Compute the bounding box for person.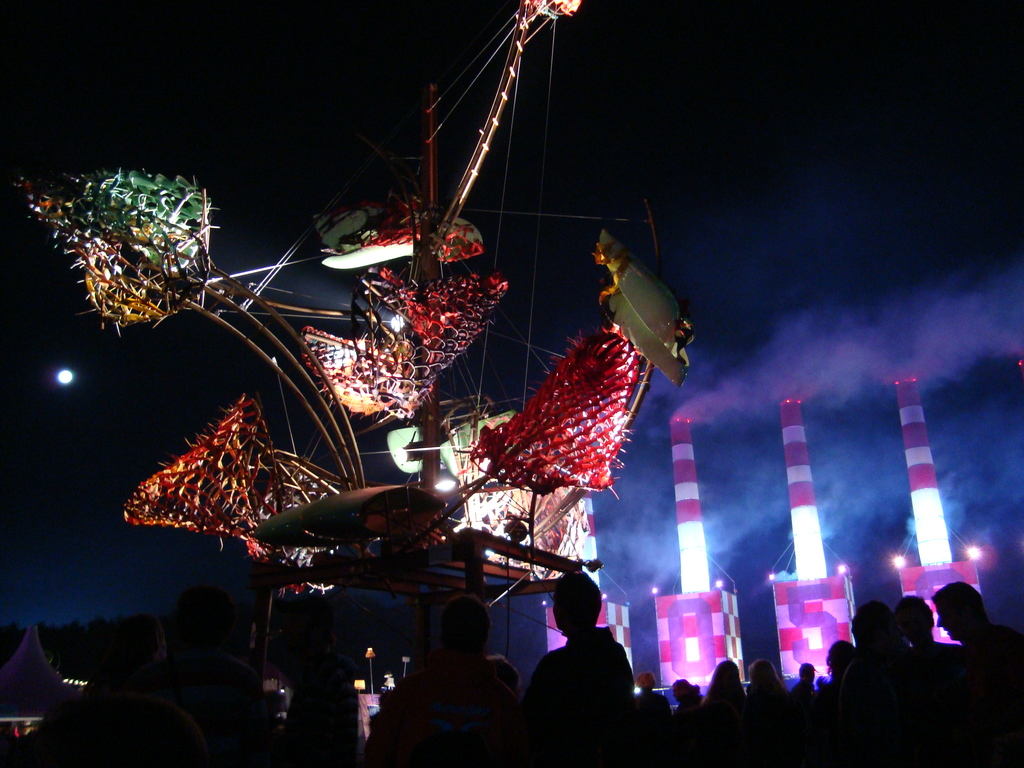
left=847, top=601, right=913, bottom=705.
